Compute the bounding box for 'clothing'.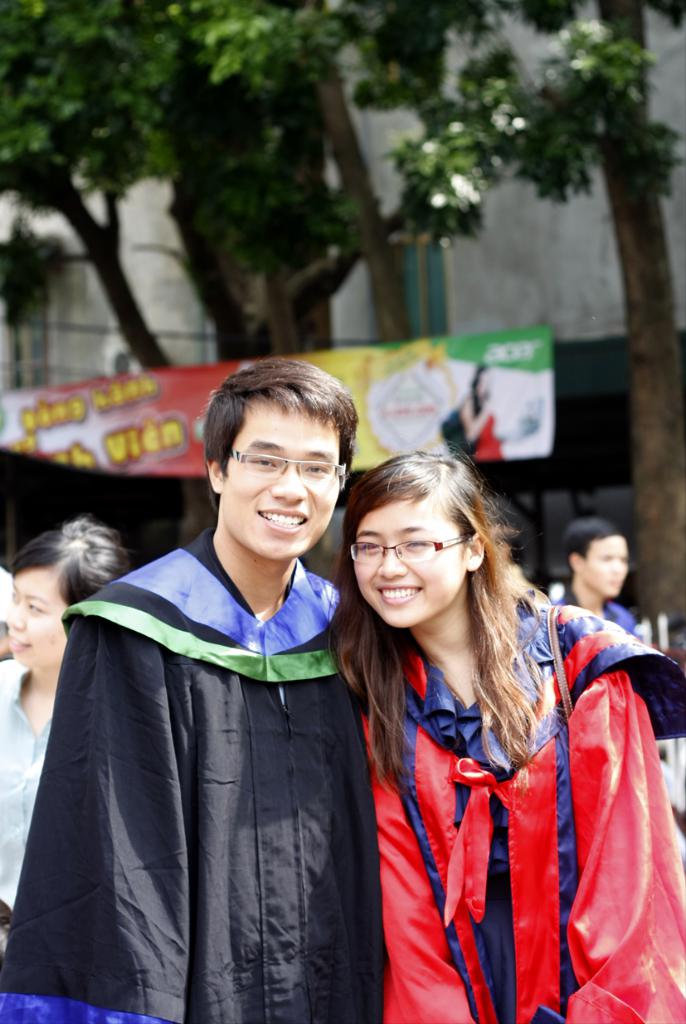
(x1=359, y1=597, x2=685, y2=1023).
